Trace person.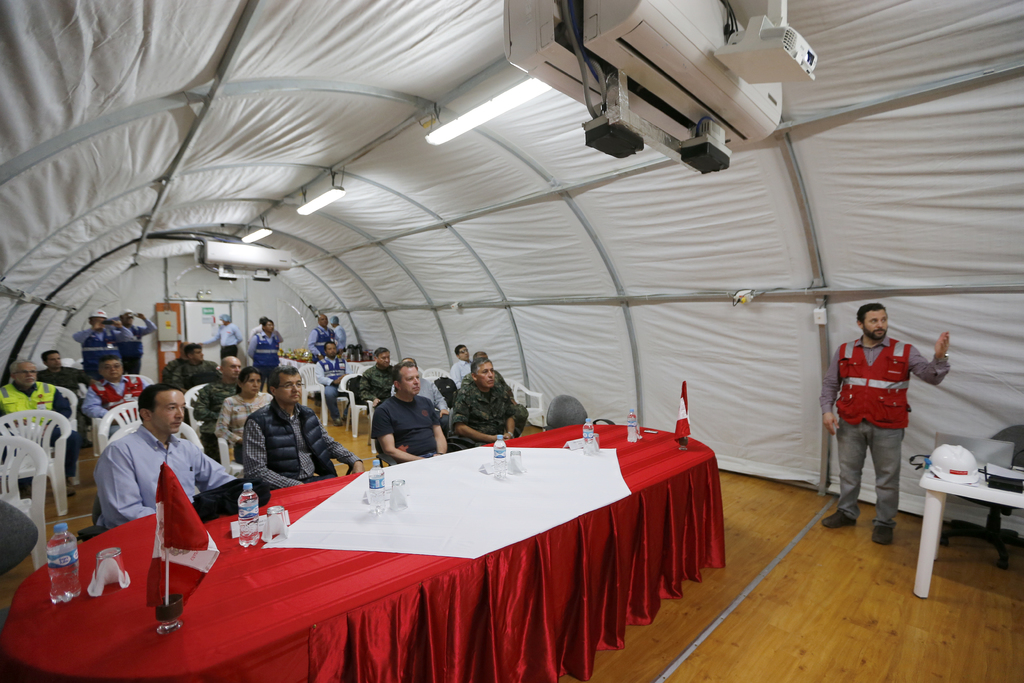
Traced to 821 302 952 550.
